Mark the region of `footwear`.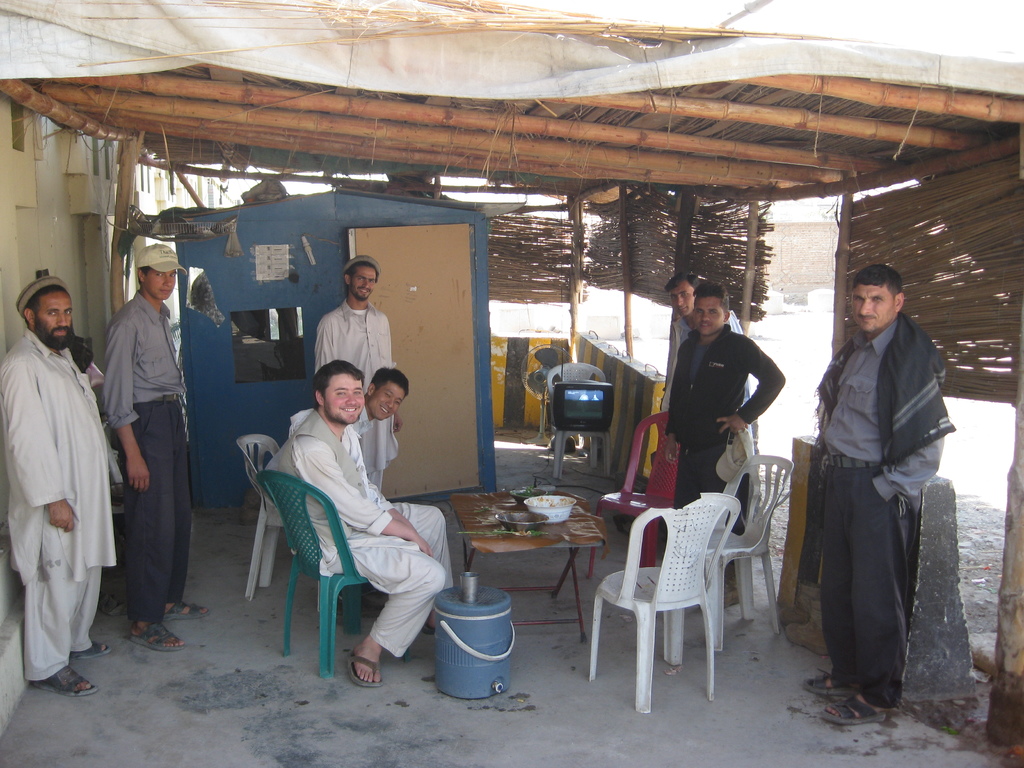
Region: pyautogui.locateOnScreen(102, 591, 129, 620).
